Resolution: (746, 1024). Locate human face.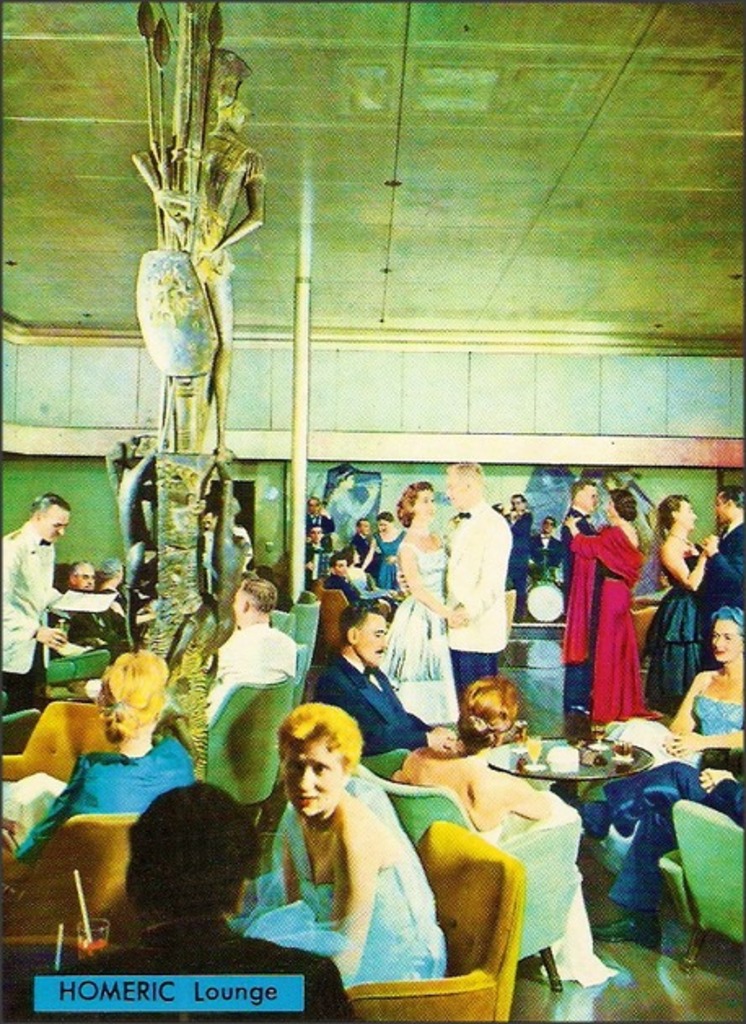
{"x1": 353, "y1": 612, "x2": 386, "y2": 667}.
